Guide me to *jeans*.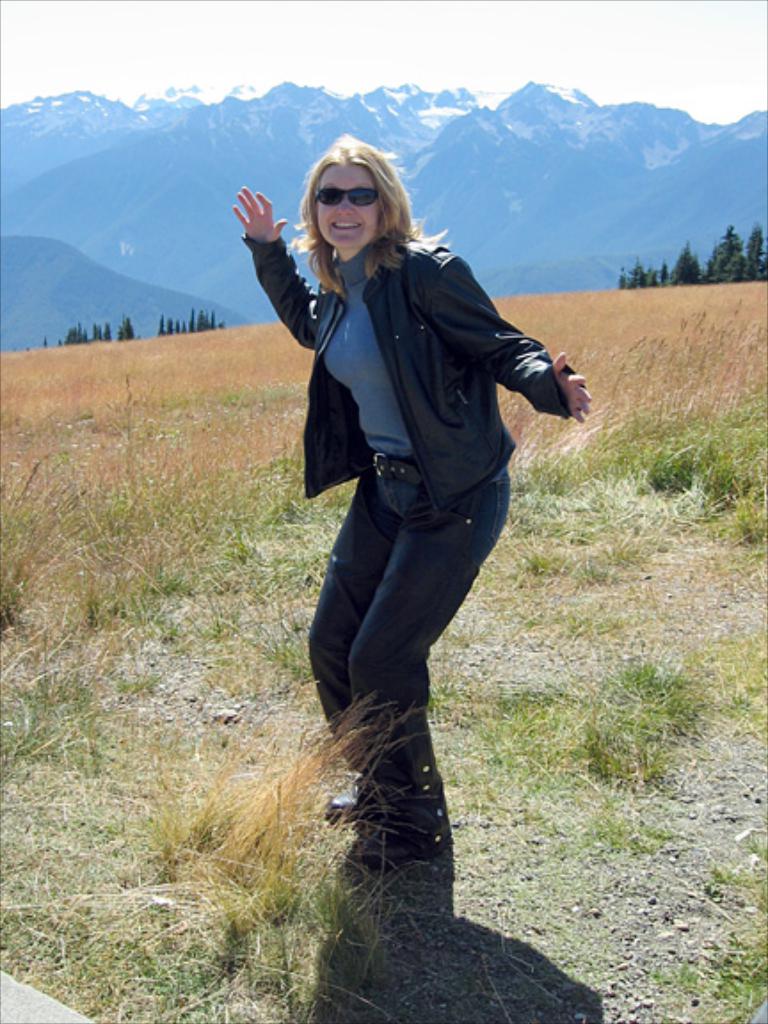
Guidance: locate(302, 427, 542, 866).
